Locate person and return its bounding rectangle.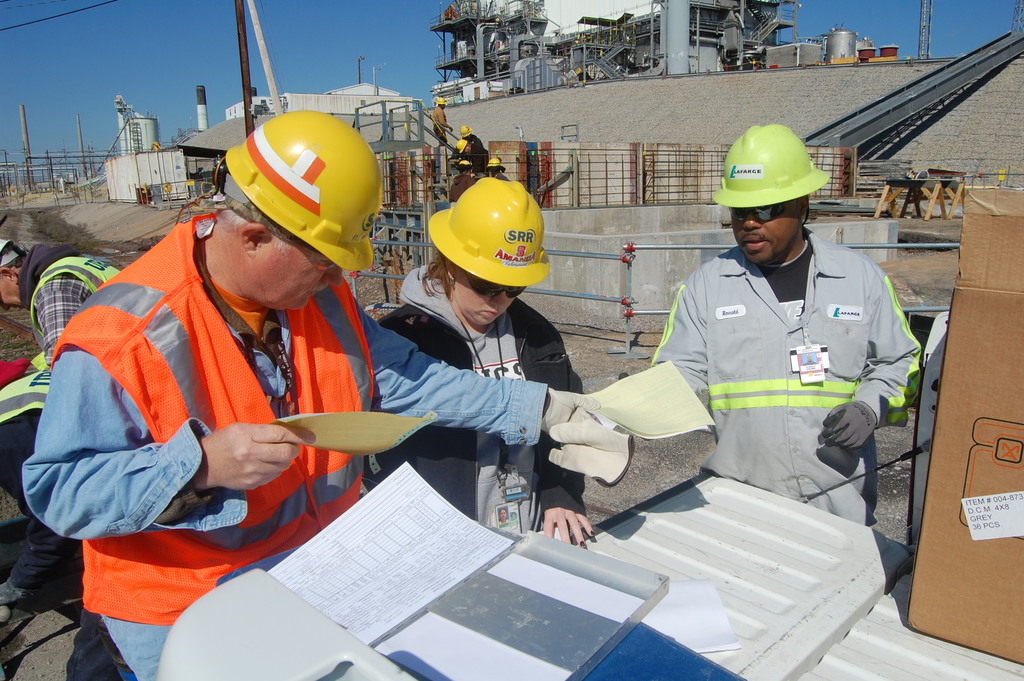
Rect(373, 175, 603, 555).
